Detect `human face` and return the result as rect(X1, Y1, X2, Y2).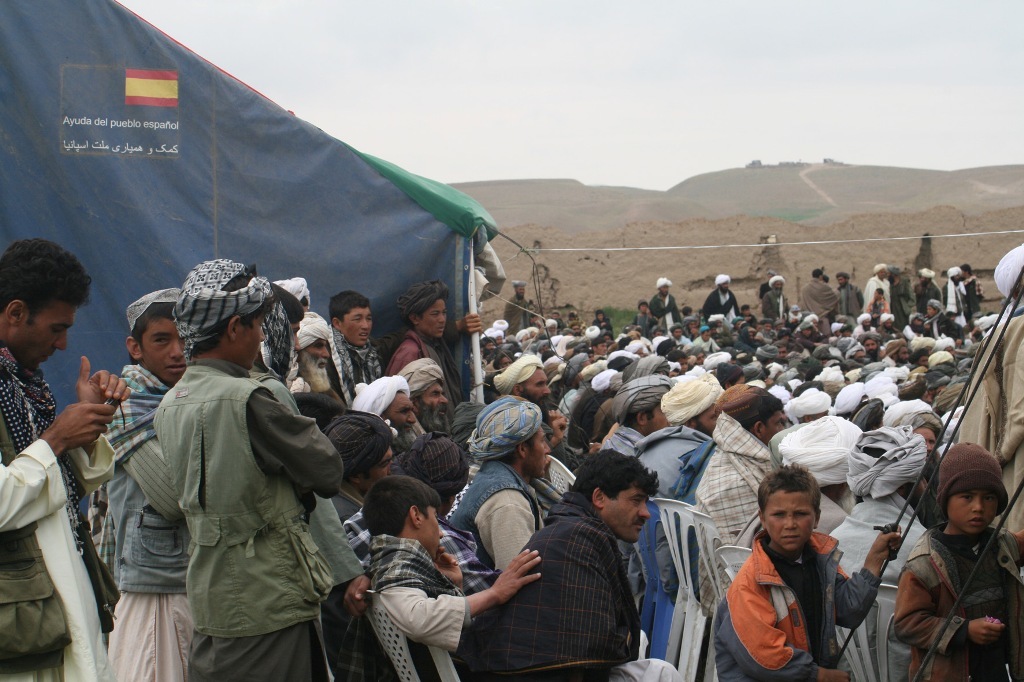
rect(911, 315, 924, 332).
